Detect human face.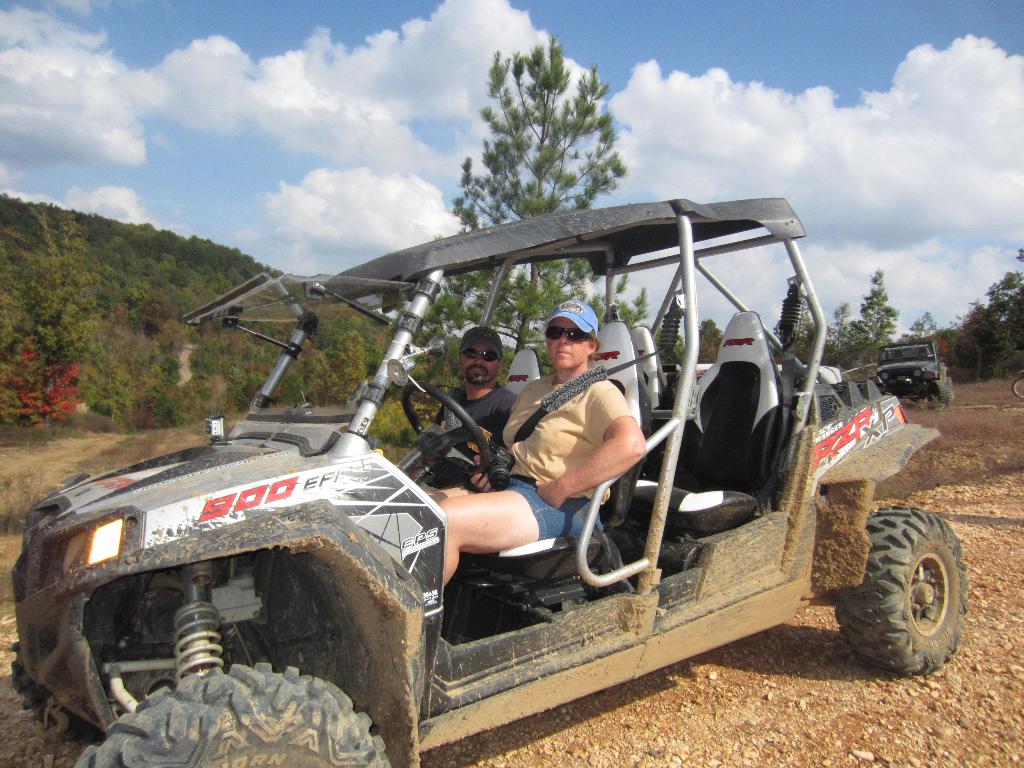
Detected at [x1=547, y1=316, x2=590, y2=368].
